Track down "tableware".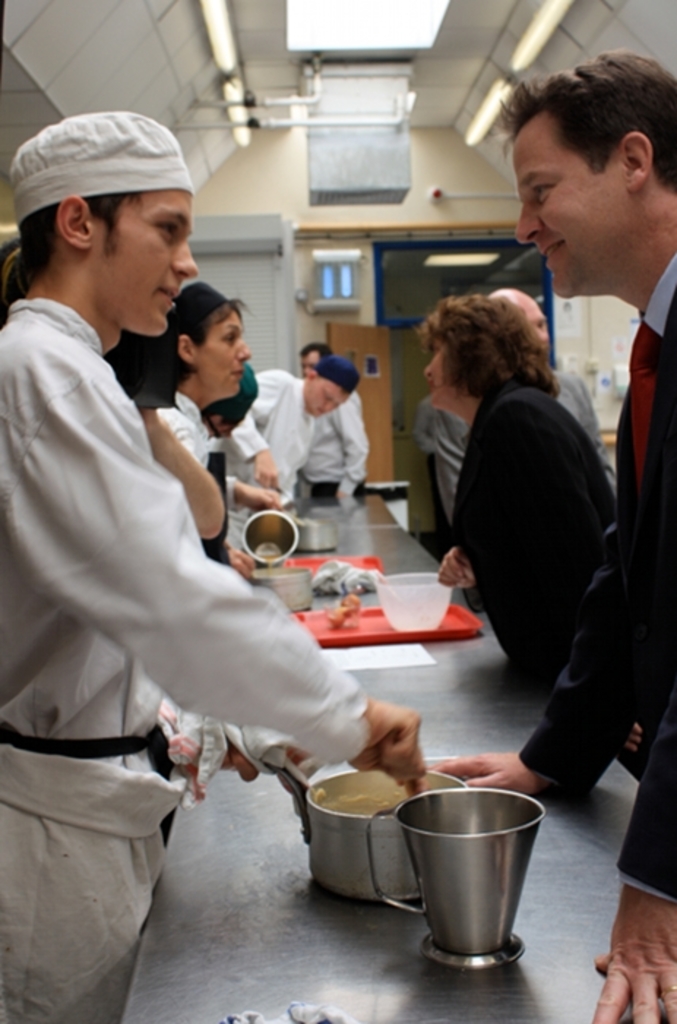
Tracked to {"left": 370, "top": 788, "right": 544, "bottom": 971}.
